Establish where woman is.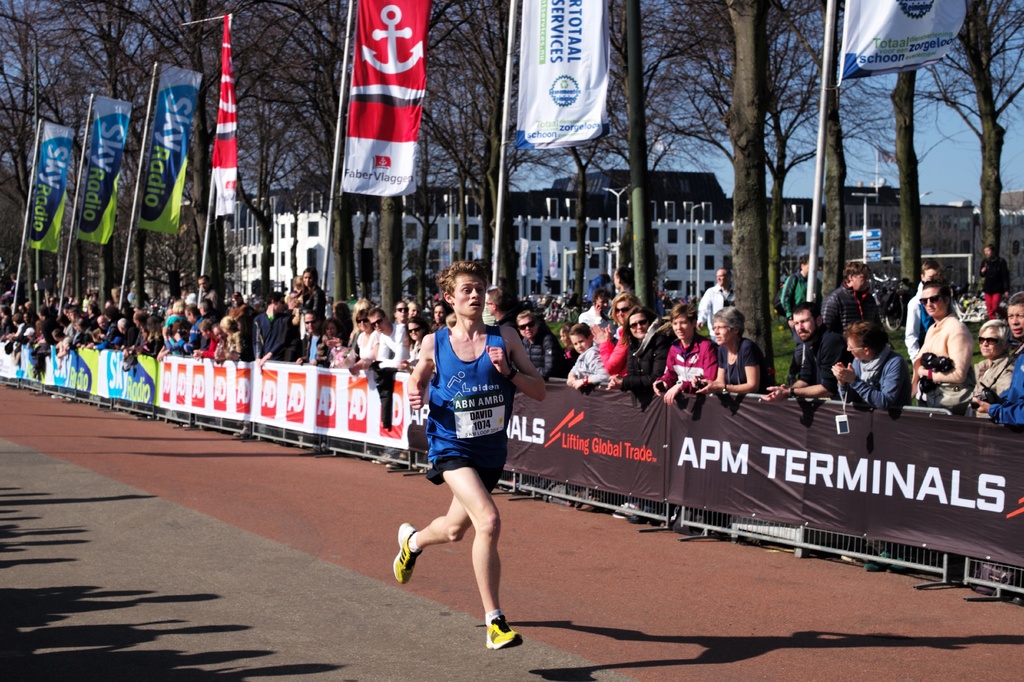
Established at bbox=[591, 290, 644, 381].
